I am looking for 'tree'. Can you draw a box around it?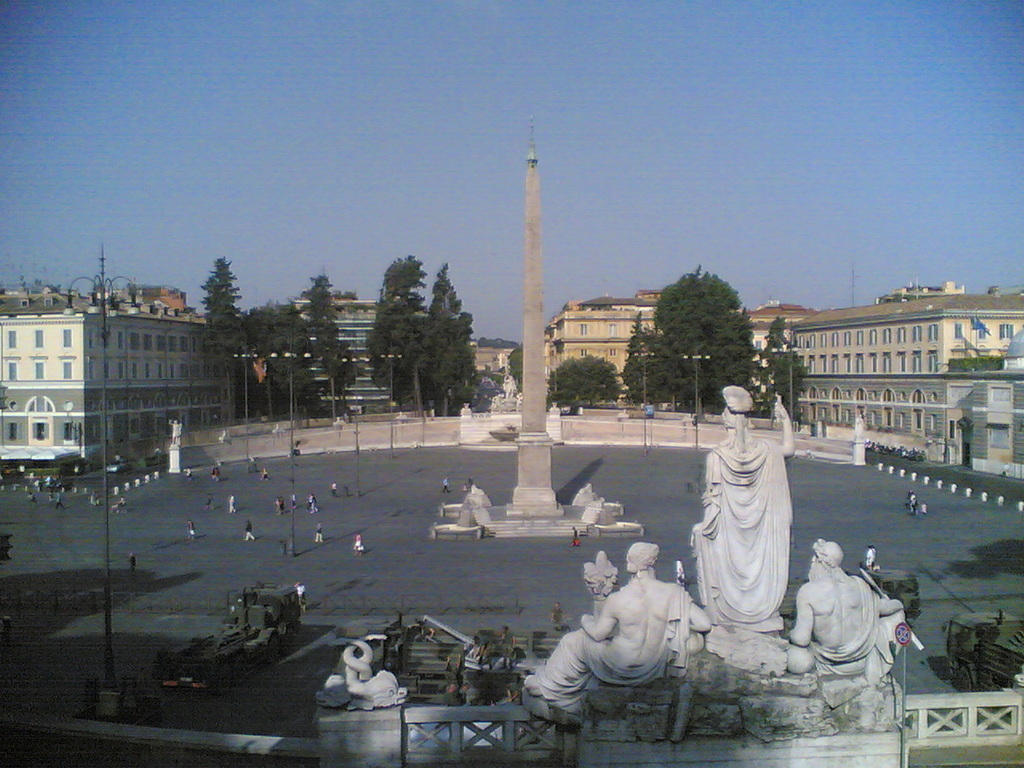
Sure, the bounding box is [x1=235, y1=293, x2=318, y2=414].
